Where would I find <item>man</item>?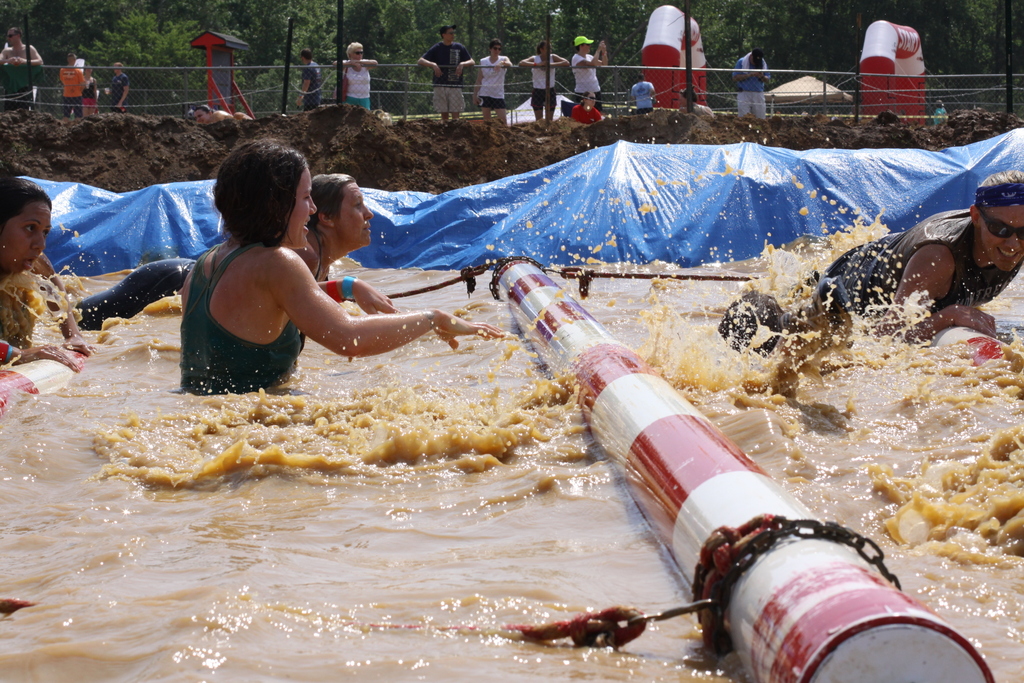
At 417,24,477,125.
